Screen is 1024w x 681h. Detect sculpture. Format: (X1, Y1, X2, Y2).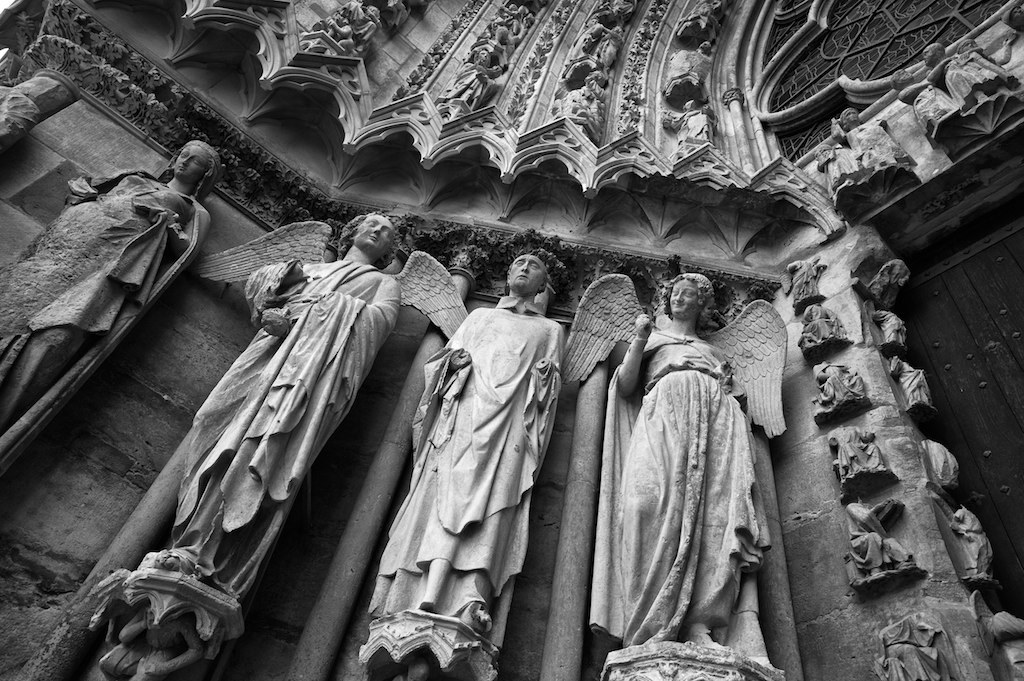
(81, 206, 471, 650).
